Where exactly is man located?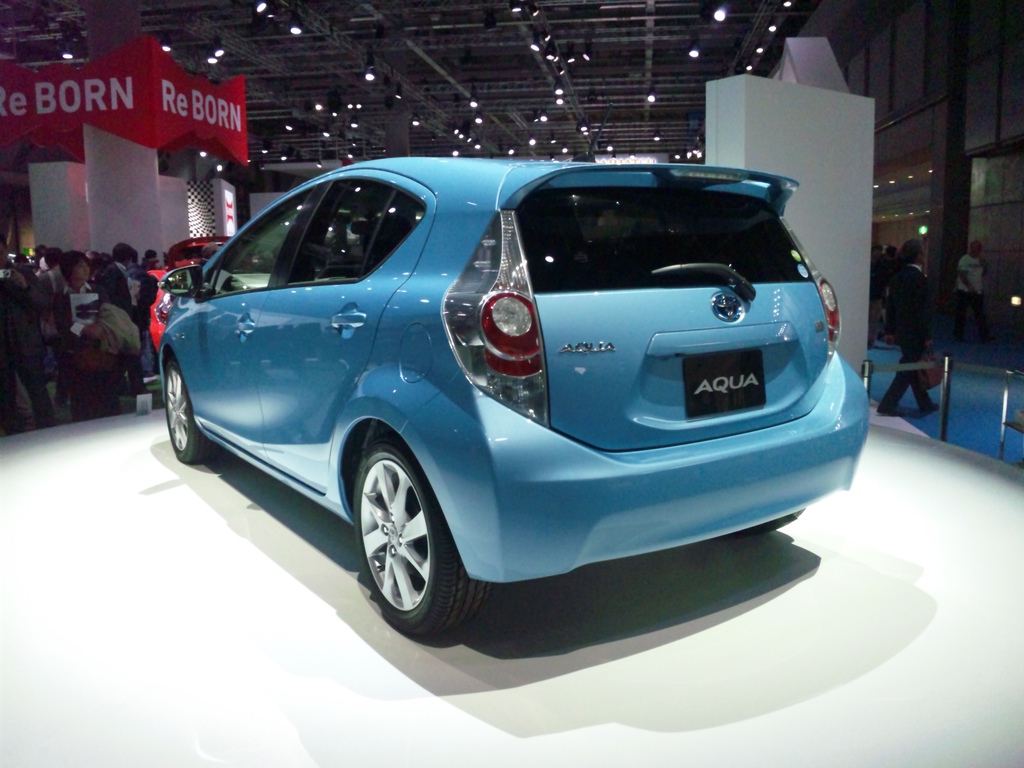
Its bounding box is locate(143, 247, 162, 272).
